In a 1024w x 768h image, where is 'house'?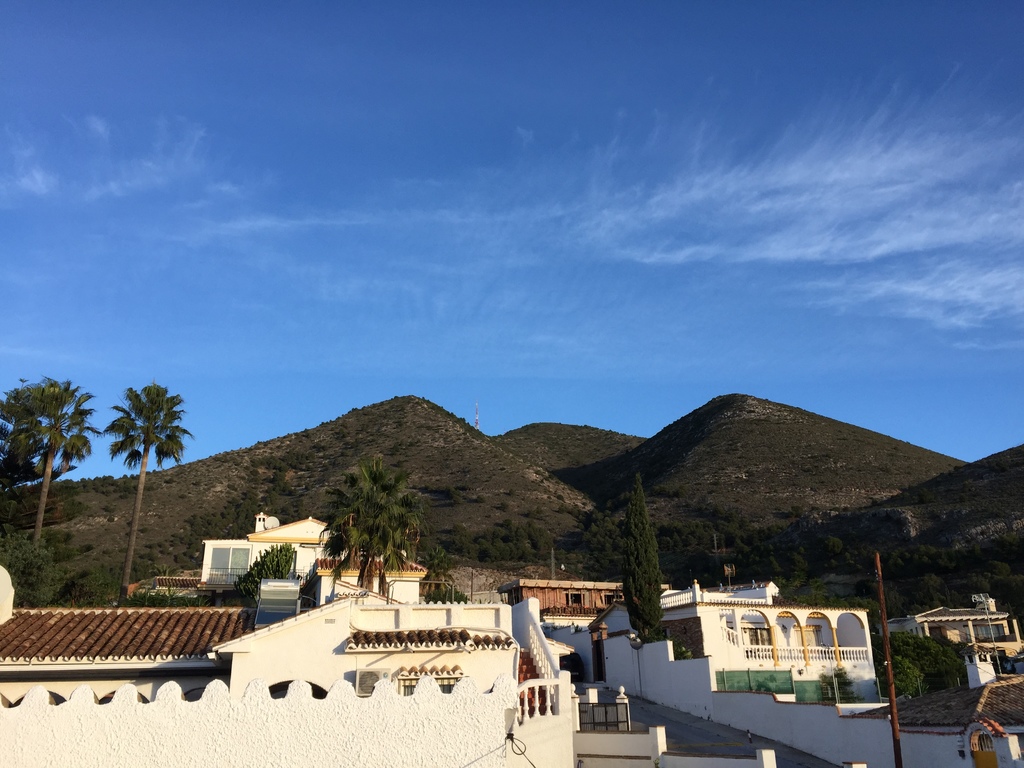
<region>877, 595, 1023, 685</region>.
